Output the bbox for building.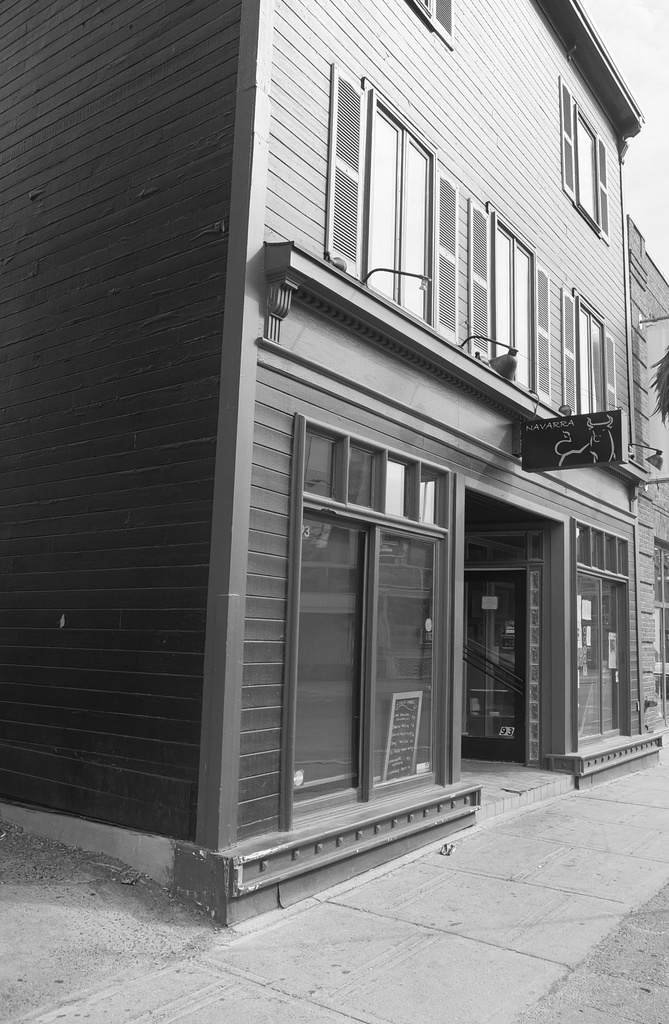
region(0, 0, 668, 951).
